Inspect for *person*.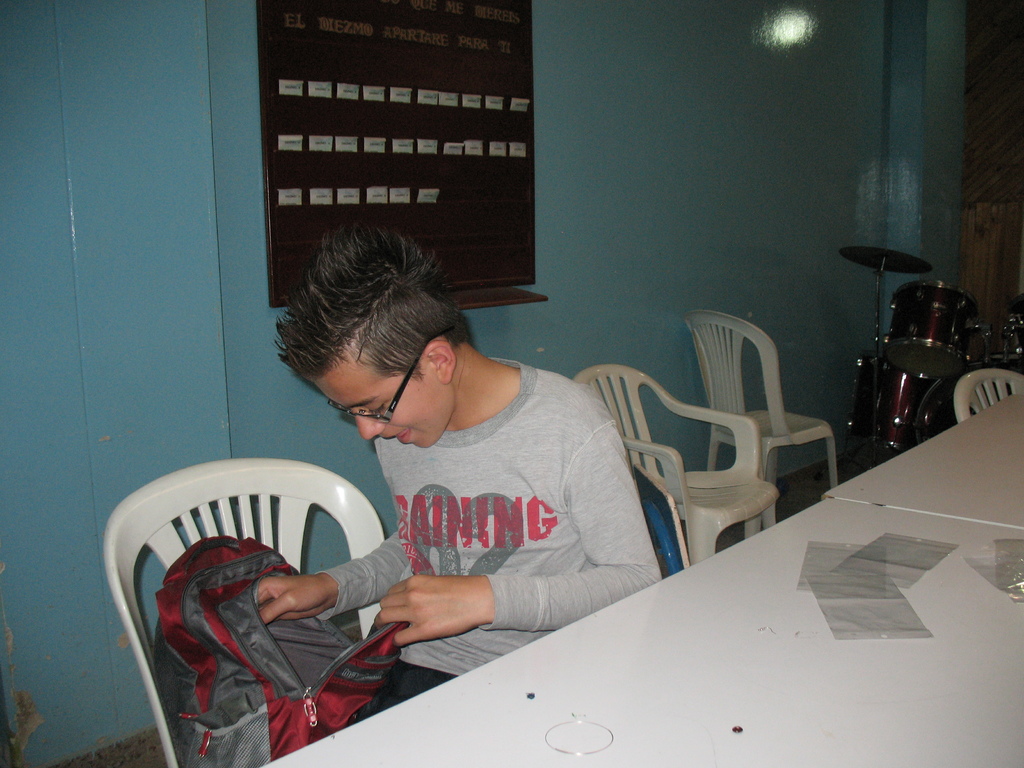
Inspection: Rect(254, 223, 662, 720).
